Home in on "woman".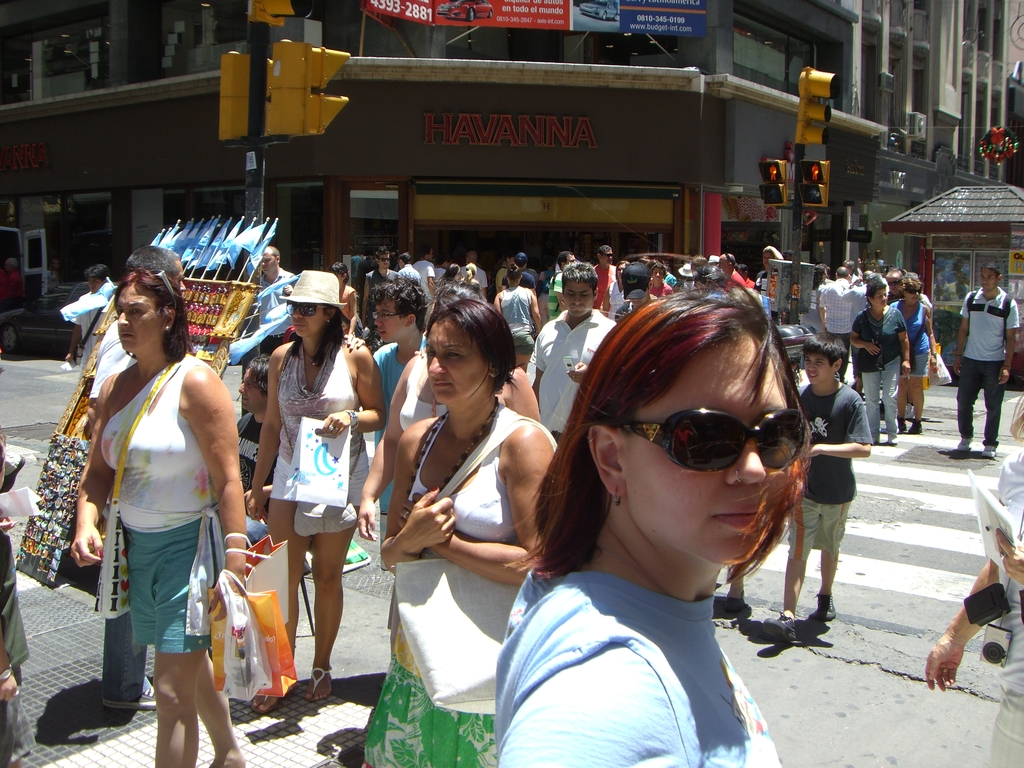
Homed in at (495, 287, 803, 767).
